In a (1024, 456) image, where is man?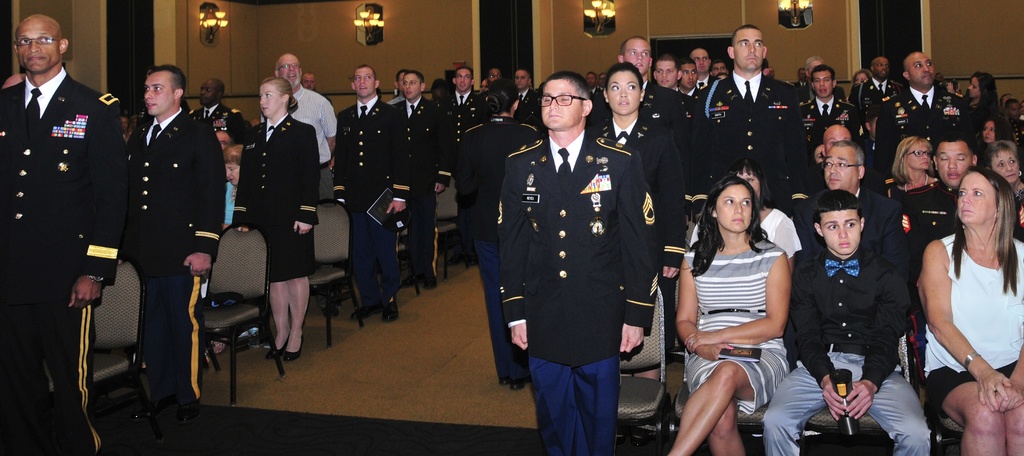
(left=124, top=63, right=223, bottom=405).
